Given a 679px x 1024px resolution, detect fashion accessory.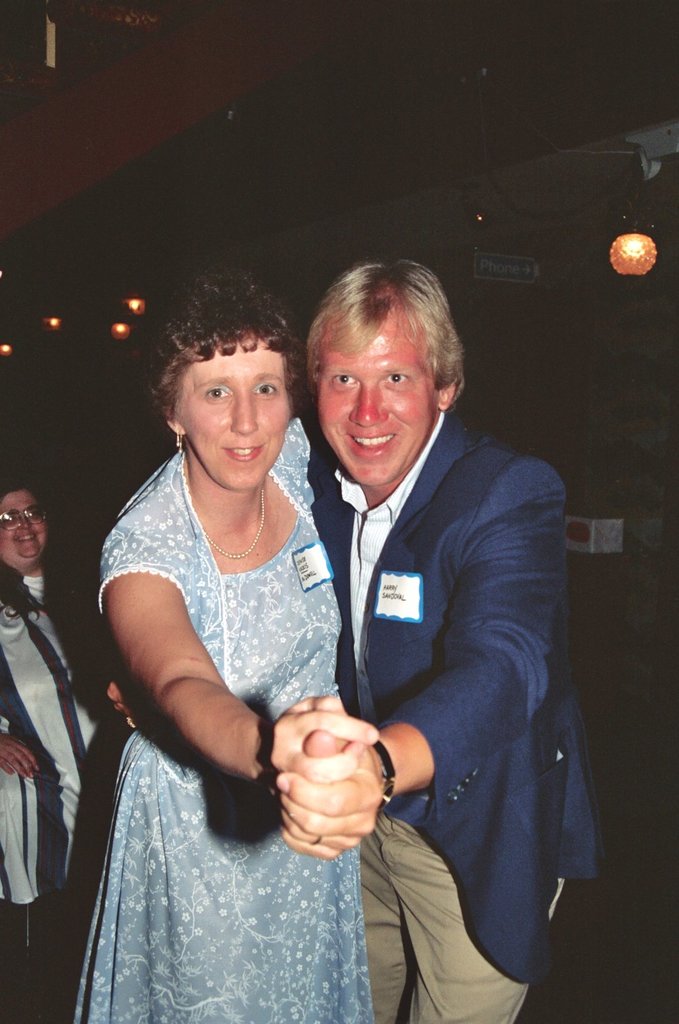
locate(374, 738, 400, 815).
